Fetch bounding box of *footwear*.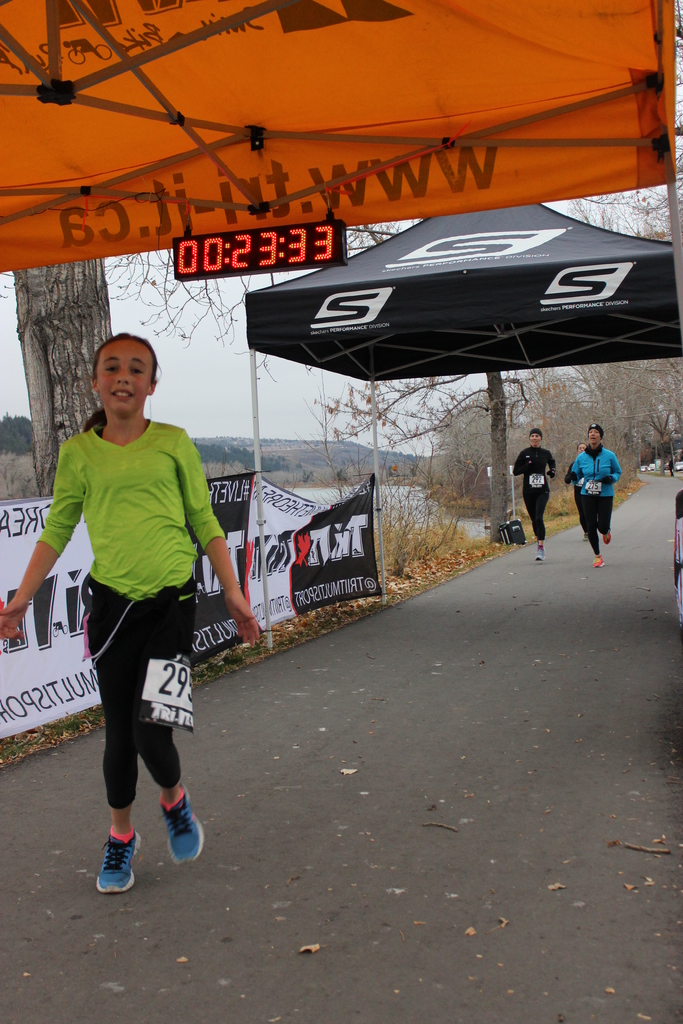
Bbox: locate(160, 783, 207, 861).
